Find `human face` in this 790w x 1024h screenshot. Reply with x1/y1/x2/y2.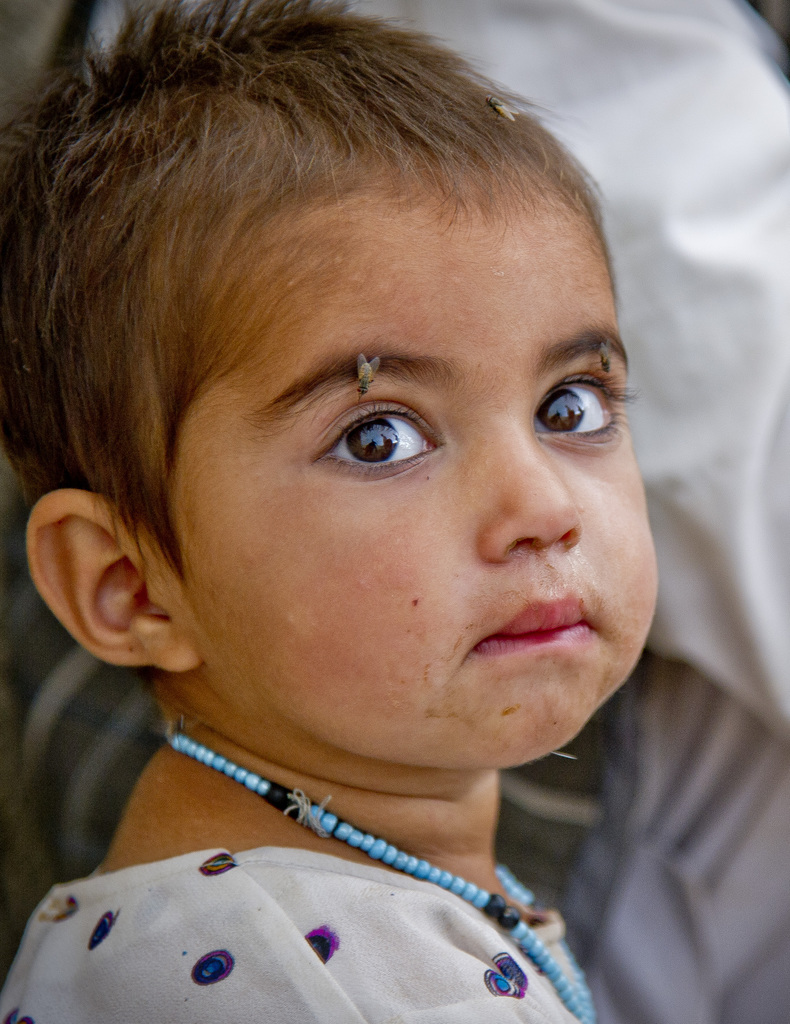
128/188/651/755.
